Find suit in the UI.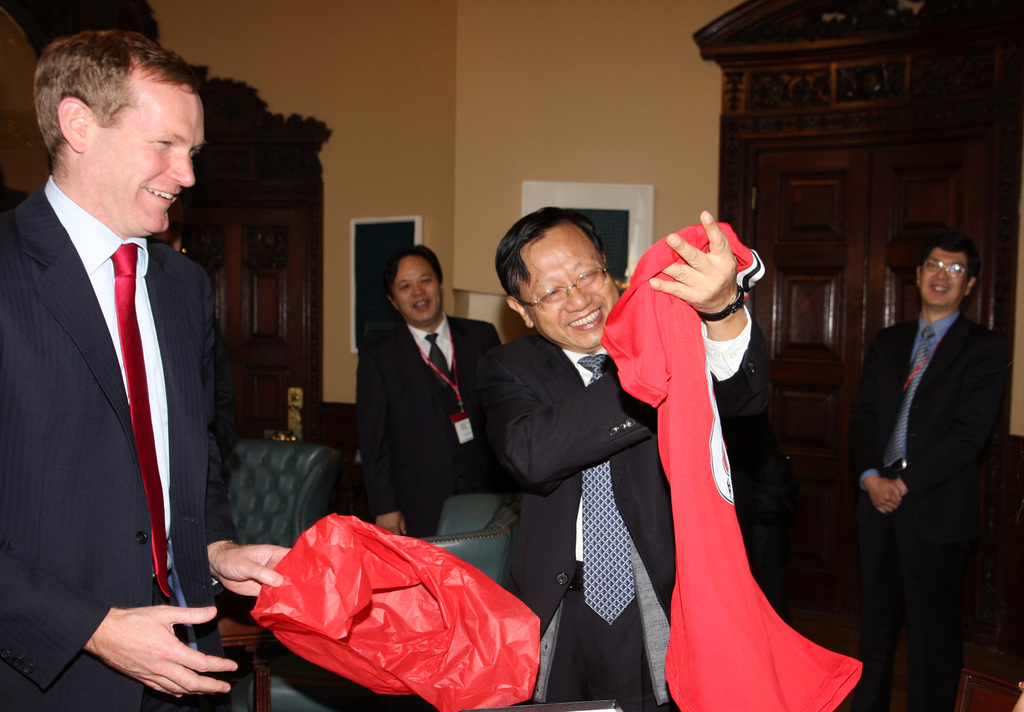
UI element at detection(849, 226, 1009, 699).
